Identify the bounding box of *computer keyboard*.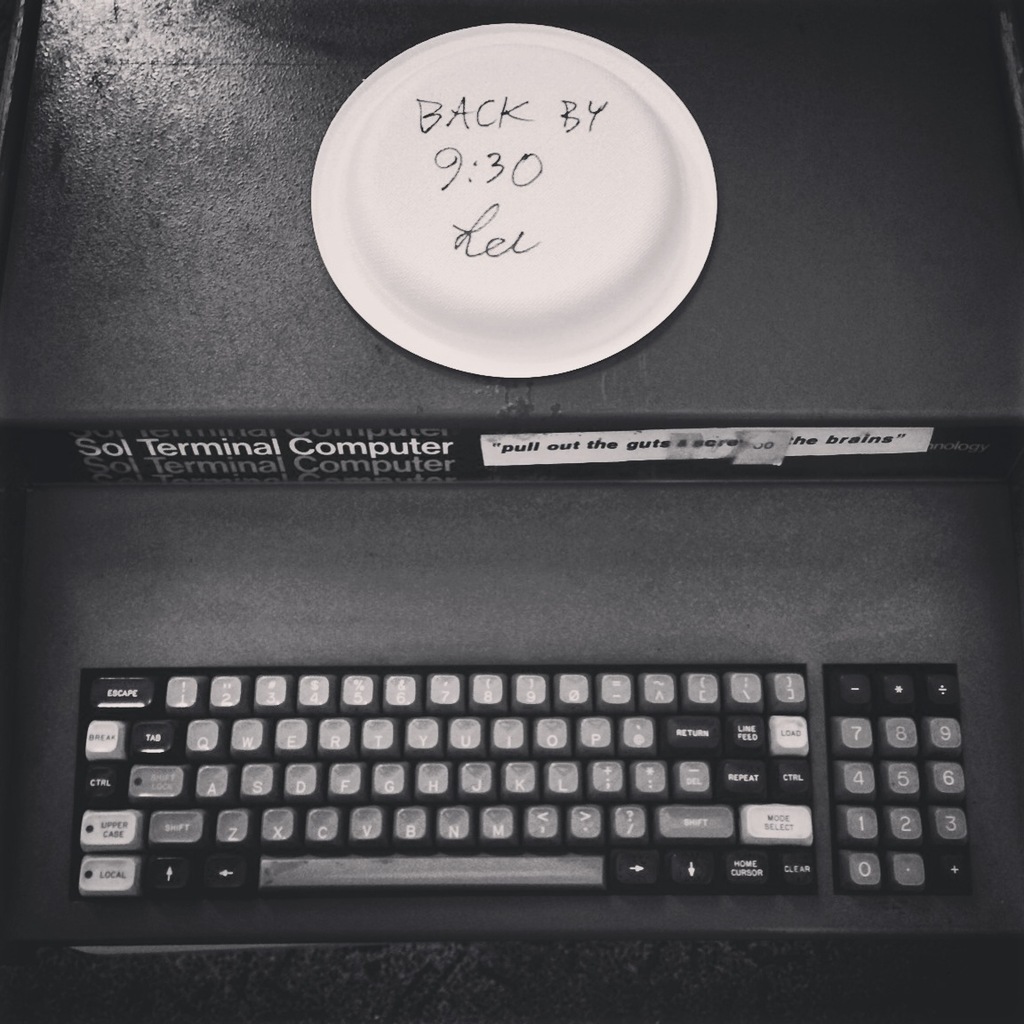
left=70, top=660, right=983, bottom=896.
